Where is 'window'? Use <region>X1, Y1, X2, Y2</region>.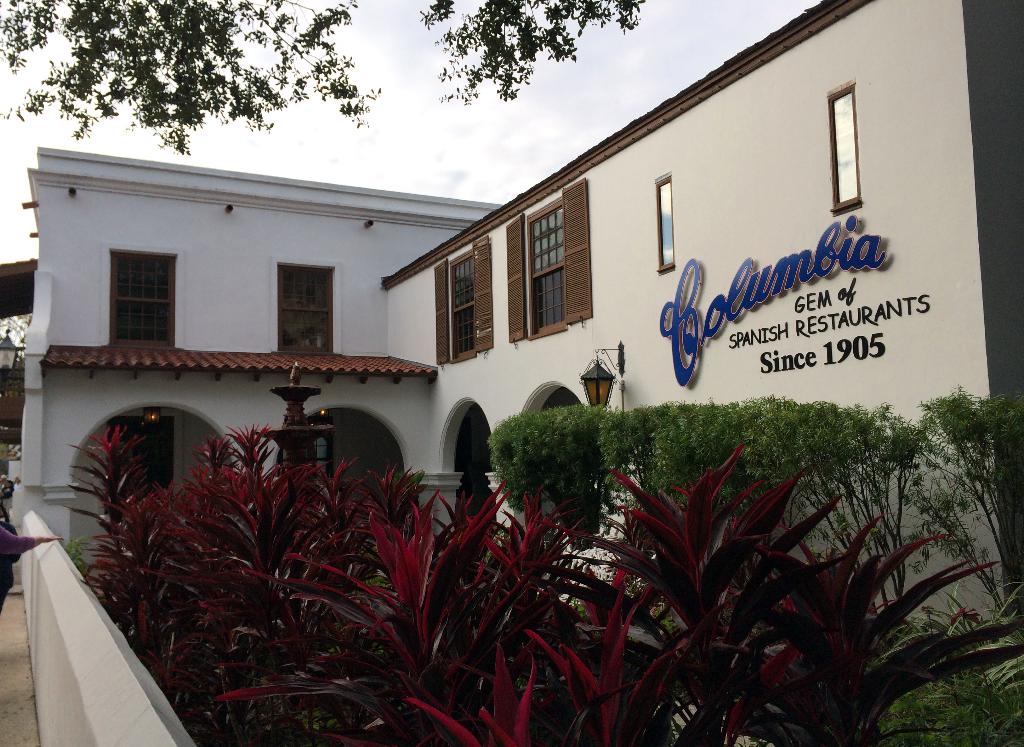
<region>447, 247, 481, 357</region>.
